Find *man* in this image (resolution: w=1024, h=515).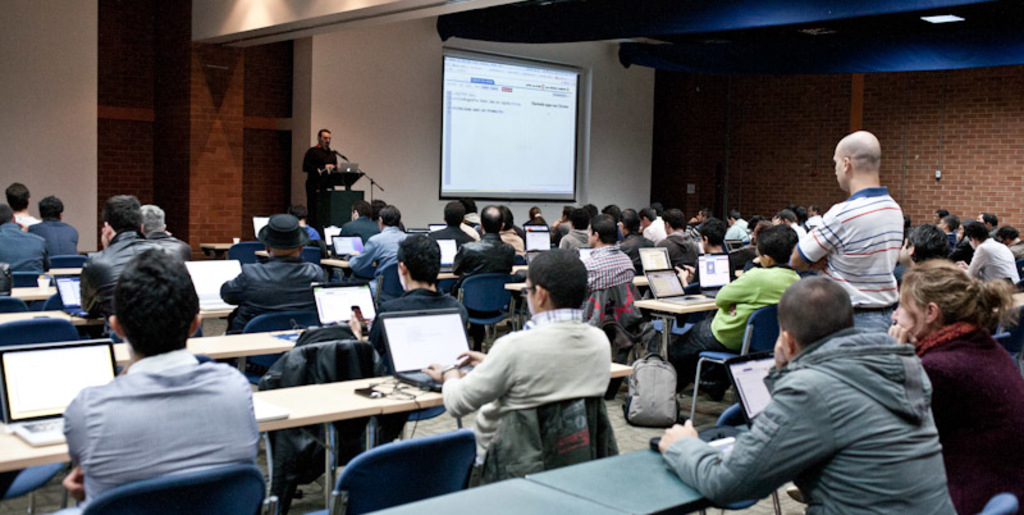
655, 211, 699, 263.
